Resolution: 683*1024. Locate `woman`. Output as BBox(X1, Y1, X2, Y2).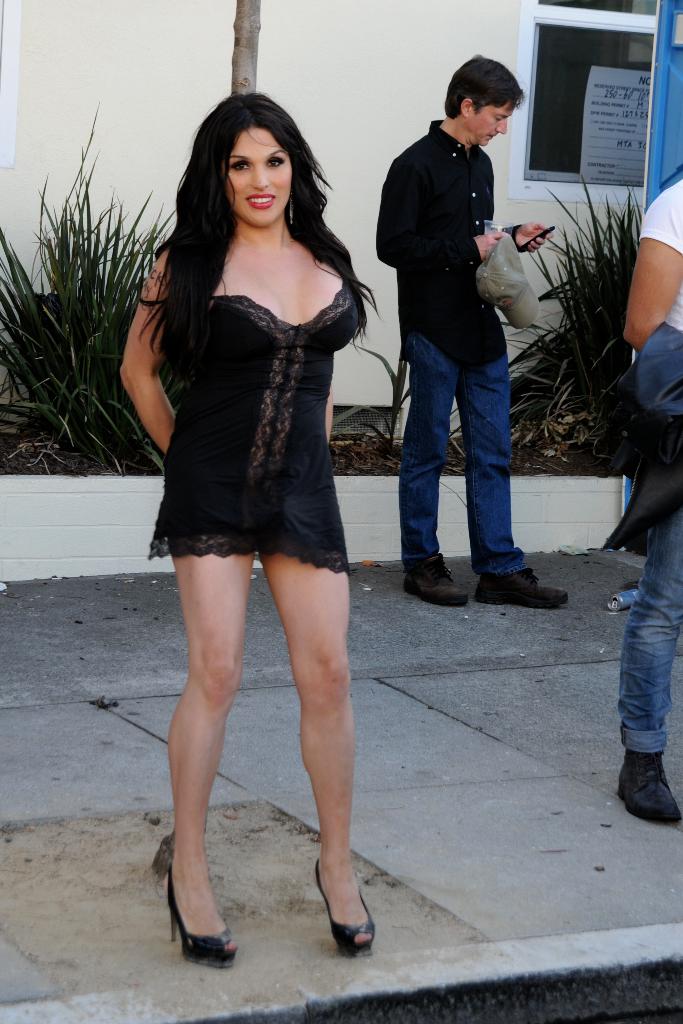
BBox(118, 104, 399, 914).
